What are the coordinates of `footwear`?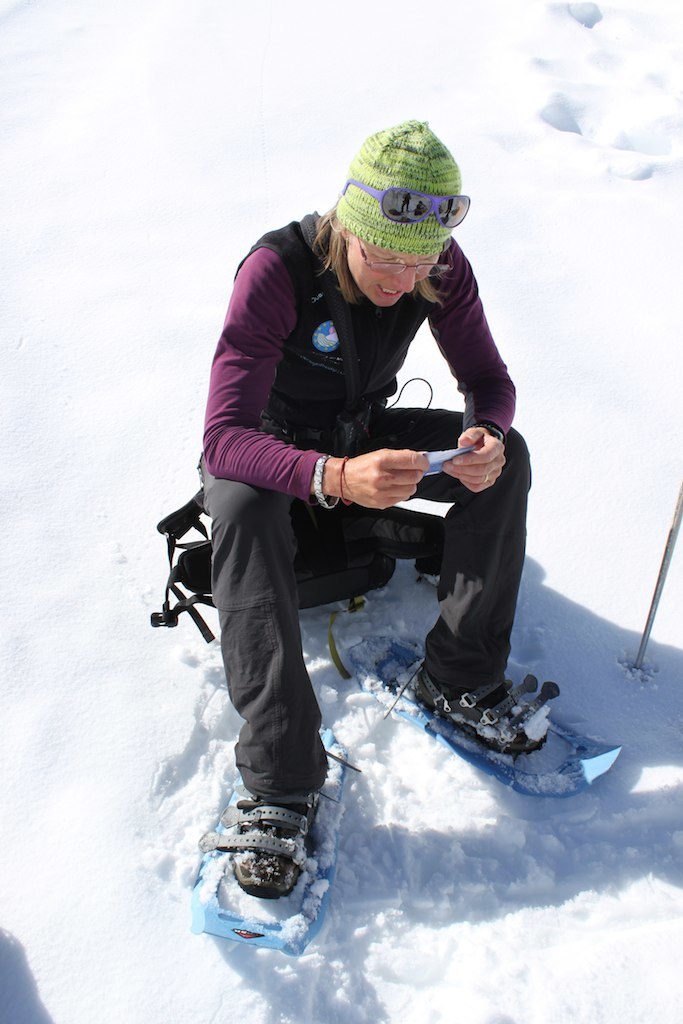
x1=416 y1=660 x2=565 y2=758.
